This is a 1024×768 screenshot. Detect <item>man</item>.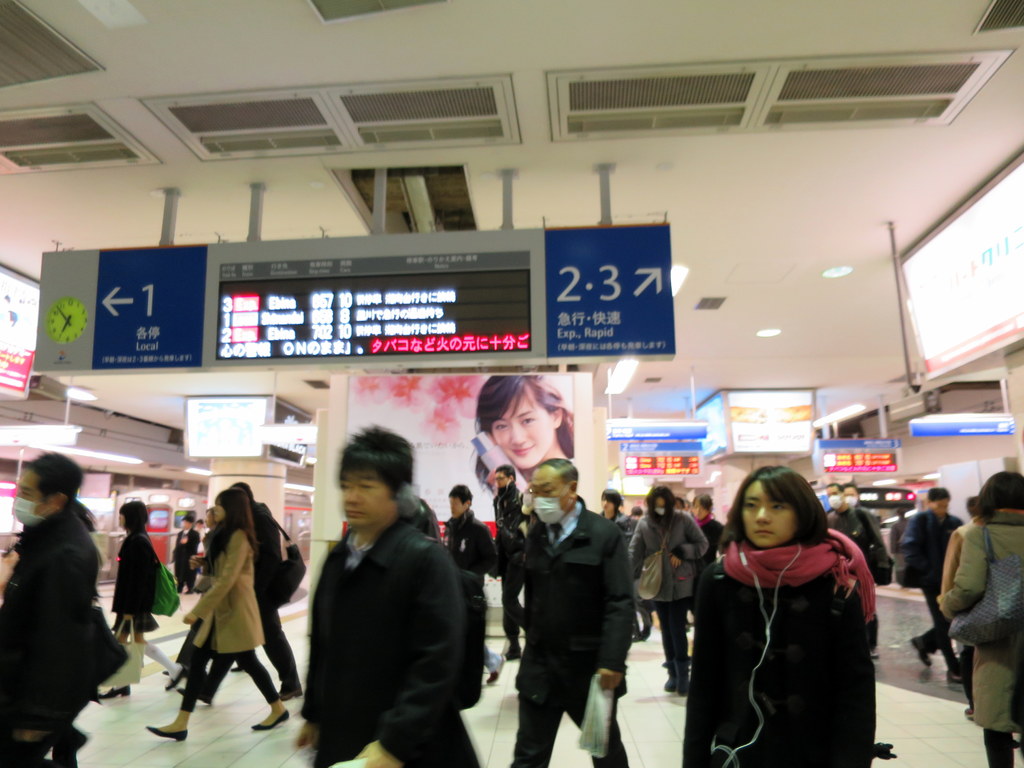
(277, 418, 502, 766).
